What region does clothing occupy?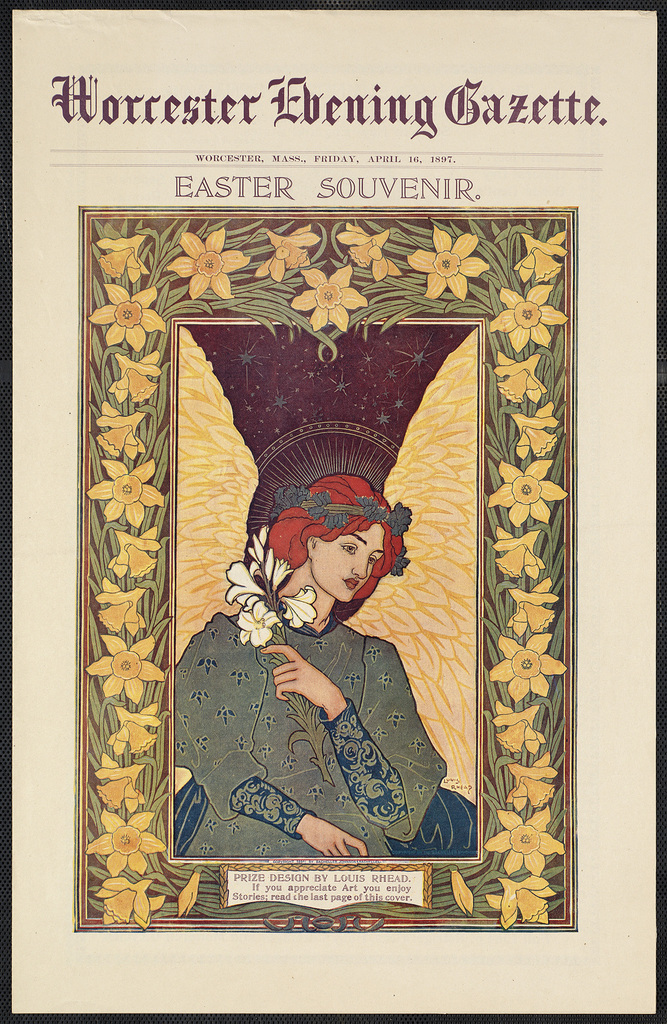
pyautogui.locateOnScreen(173, 604, 445, 858).
